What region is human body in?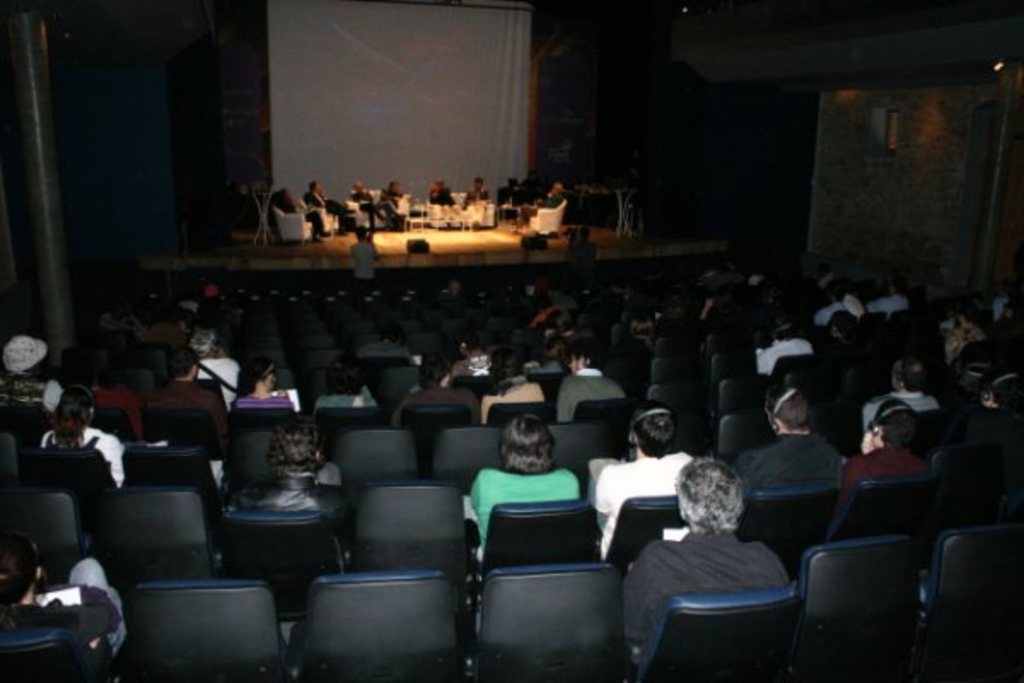
left=312, top=382, right=381, bottom=412.
